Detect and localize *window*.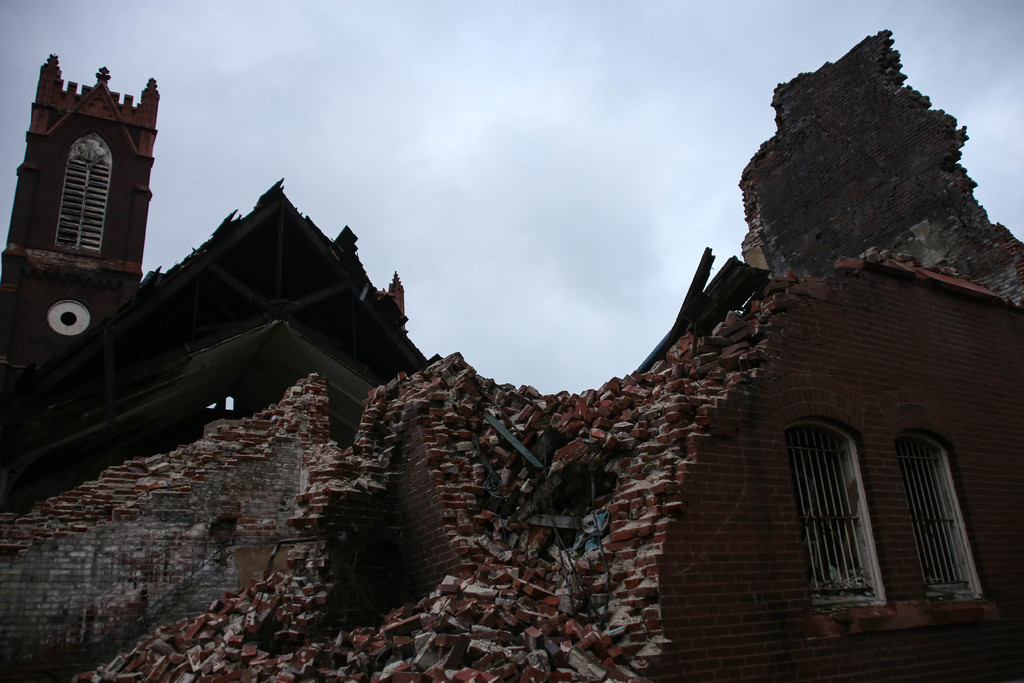
Localized at box=[52, 135, 113, 252].
